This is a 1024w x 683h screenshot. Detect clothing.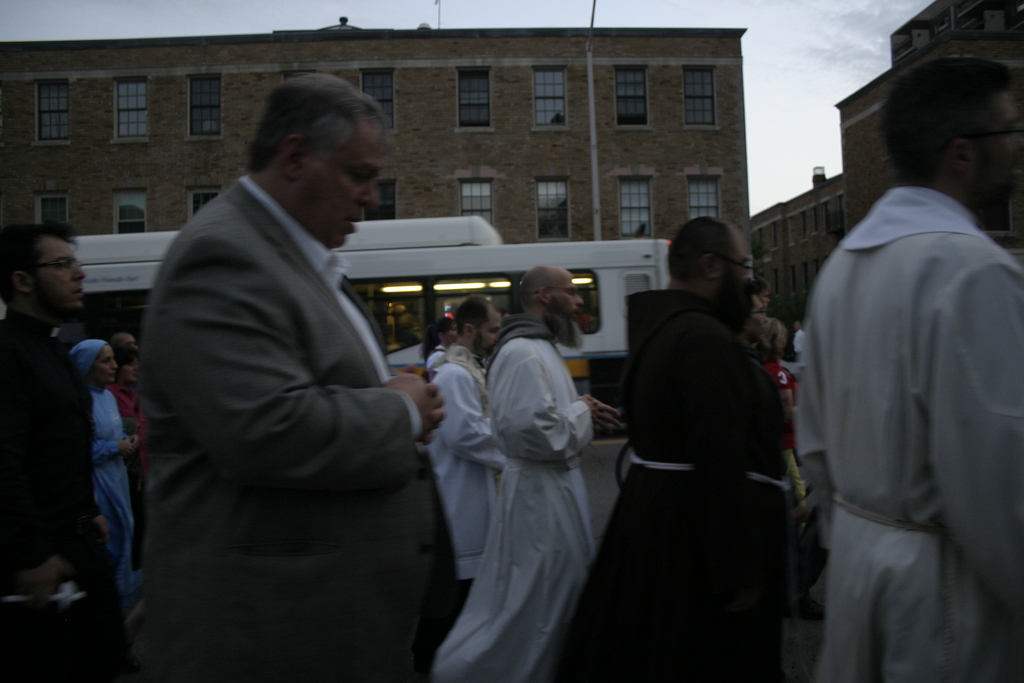
detection(612, 272, 820, 668).
